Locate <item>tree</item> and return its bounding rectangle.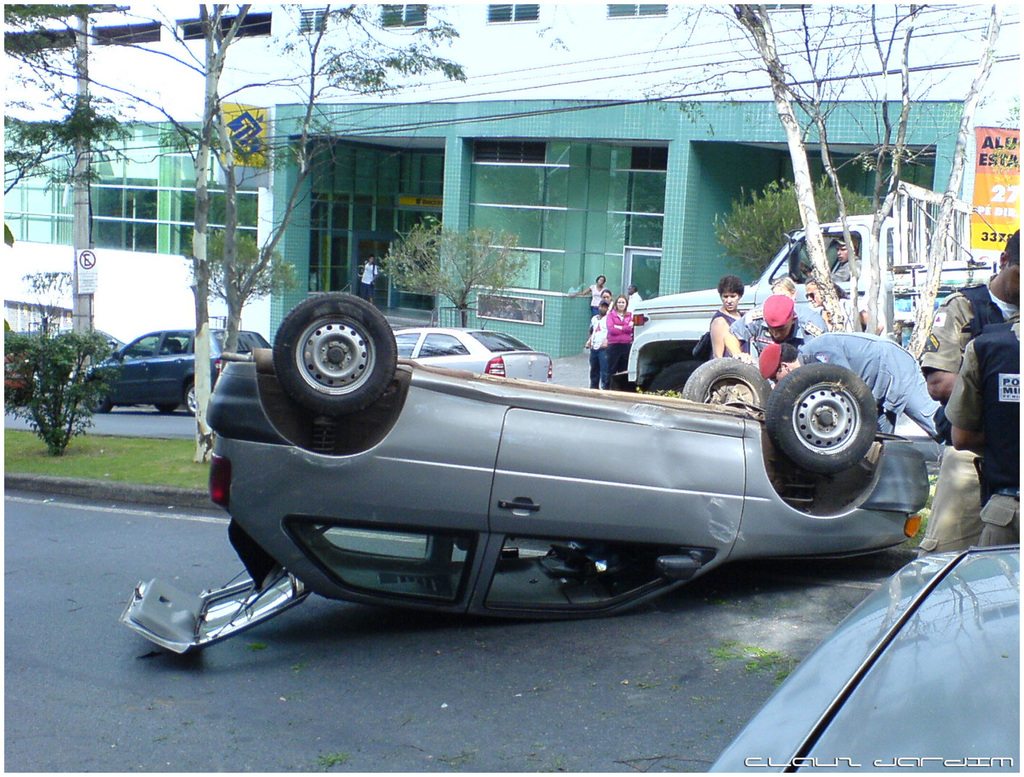
709,174,874,278.
